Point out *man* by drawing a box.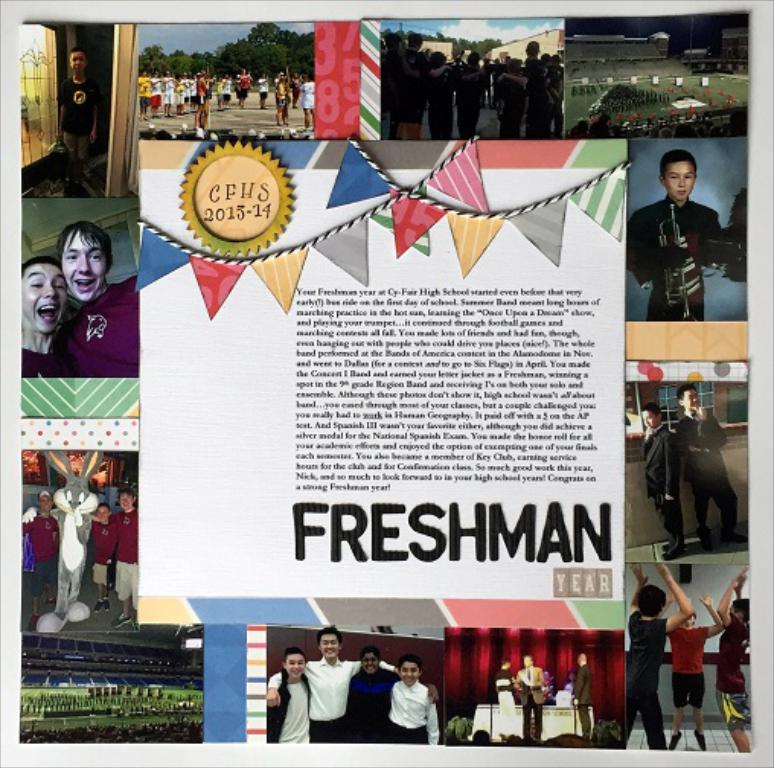
l=268, t=623, r=402, b=744.
